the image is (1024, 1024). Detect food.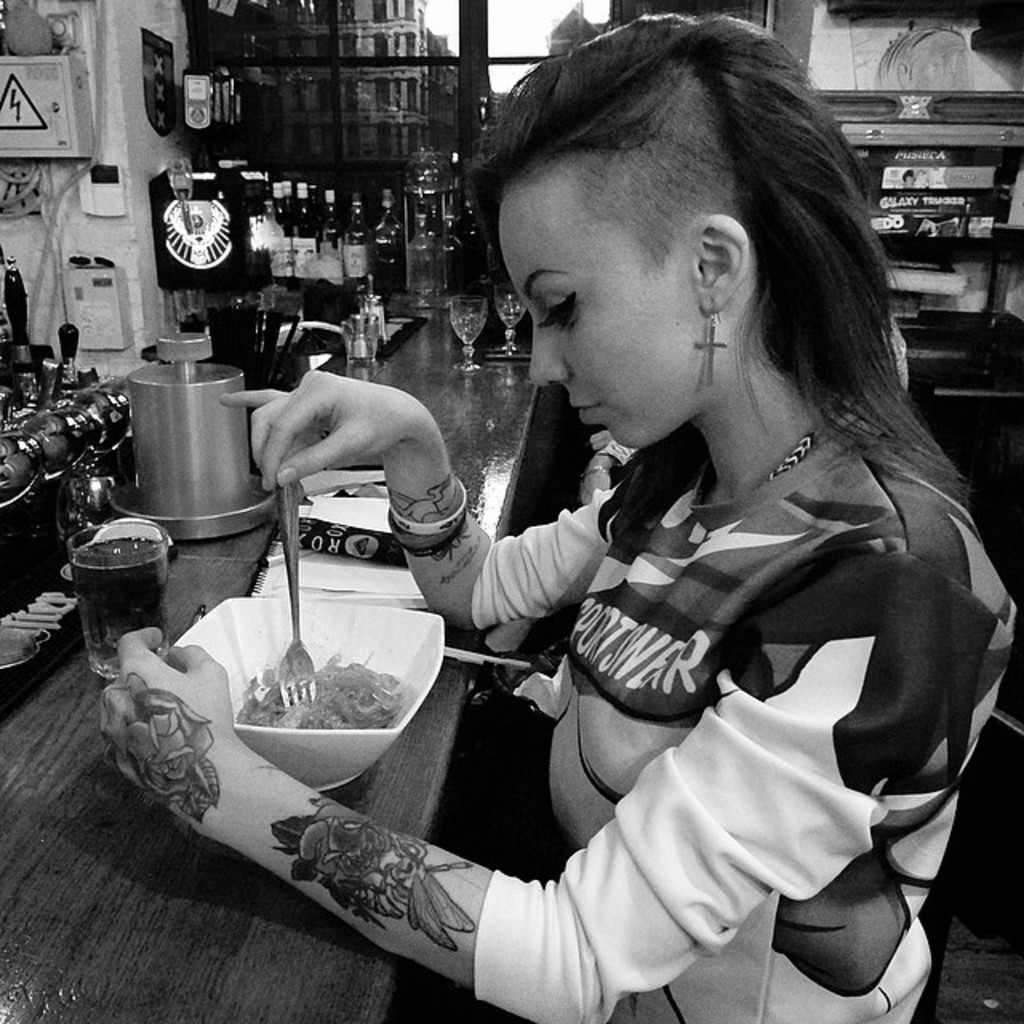
Detection: 238,667,411,749.
